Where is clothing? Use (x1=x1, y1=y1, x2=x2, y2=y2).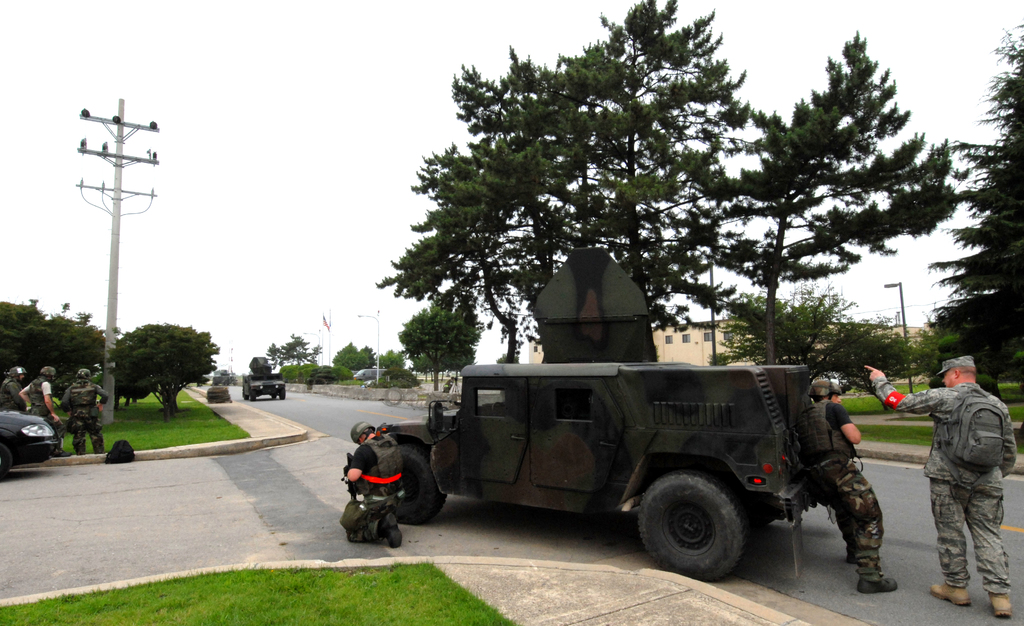
(x1=24, y1=371, x2=58, y2=440).
